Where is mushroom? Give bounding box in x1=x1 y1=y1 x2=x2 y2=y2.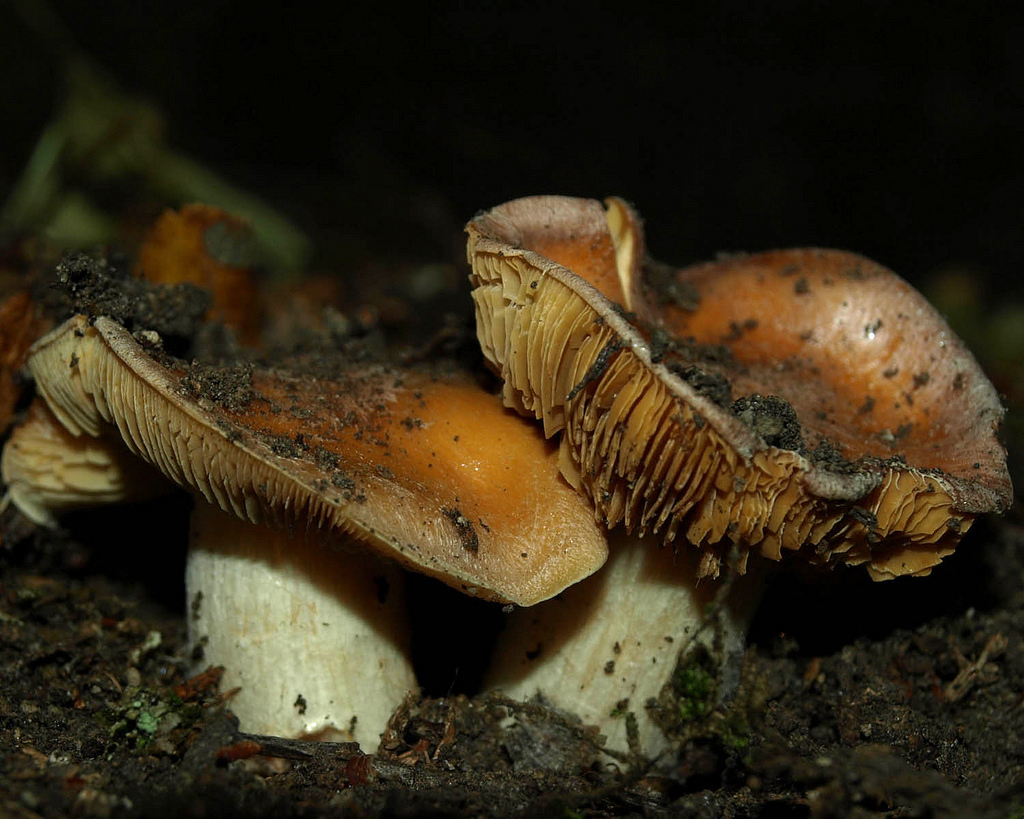
x1=460 y1=196 x2=1018 y2=790.
